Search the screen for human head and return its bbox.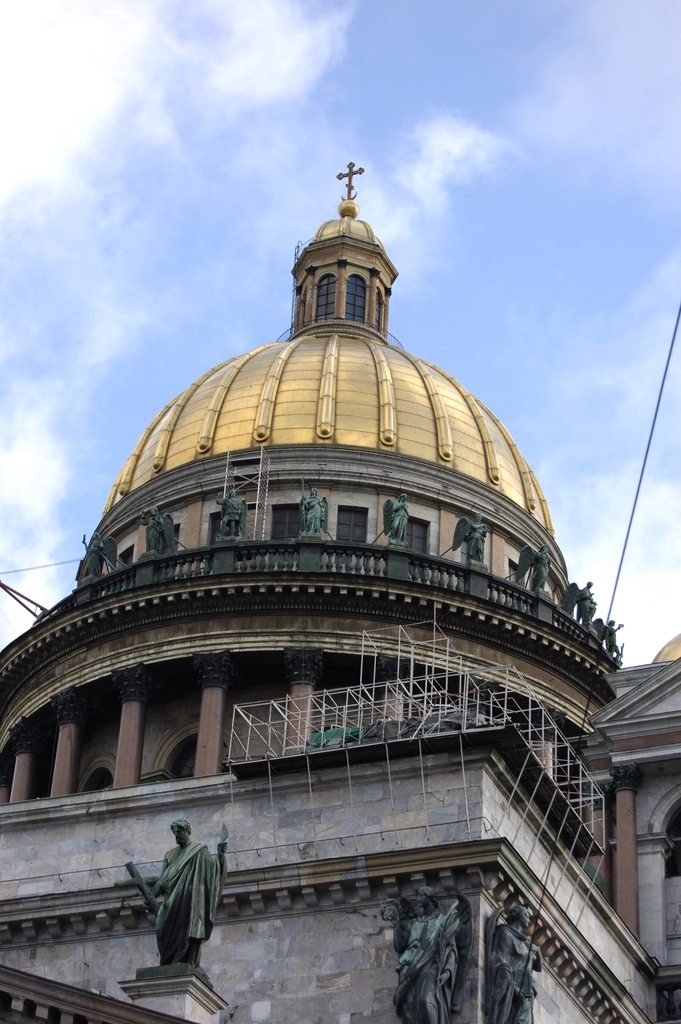
Found: 226,484,240,501.
